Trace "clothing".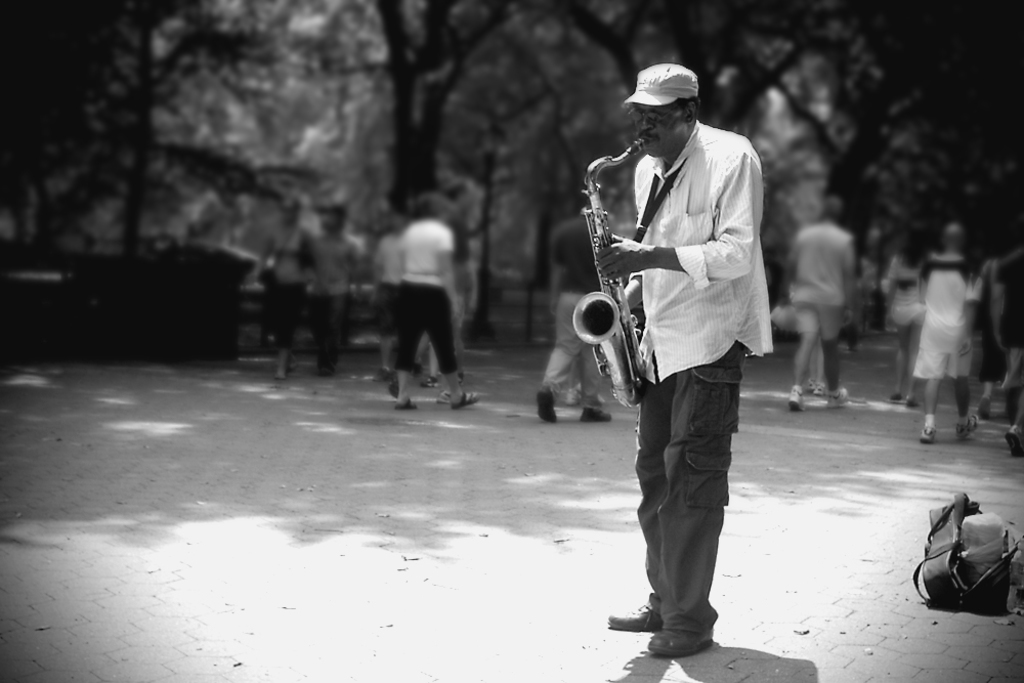
Traced to (916,260,981,382).
